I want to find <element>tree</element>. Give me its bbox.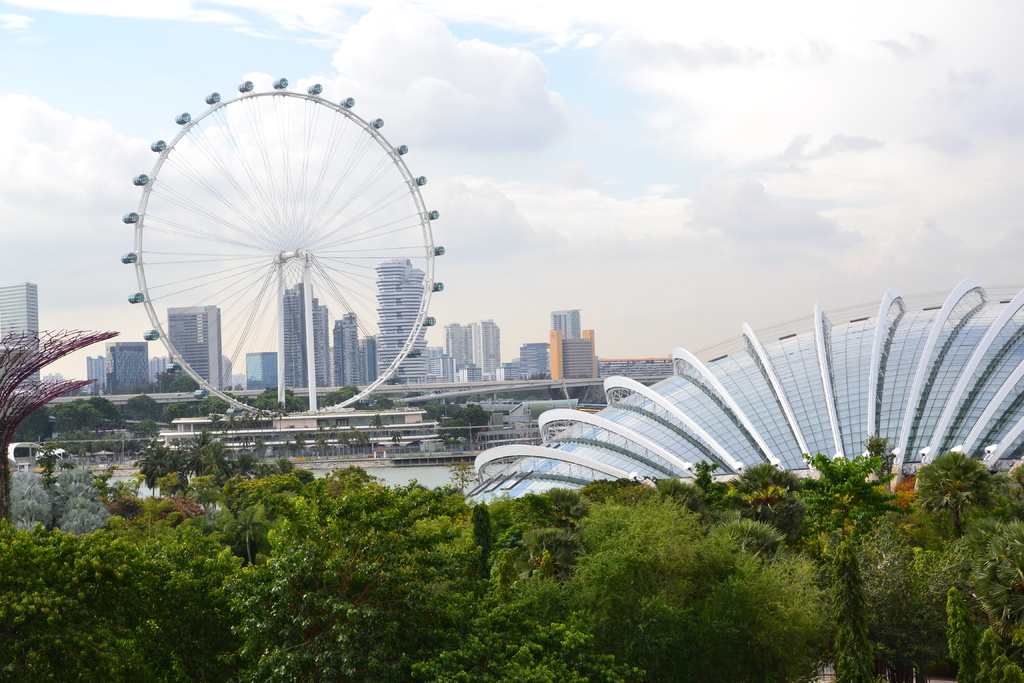
box=[218, 502, 267, 563].
